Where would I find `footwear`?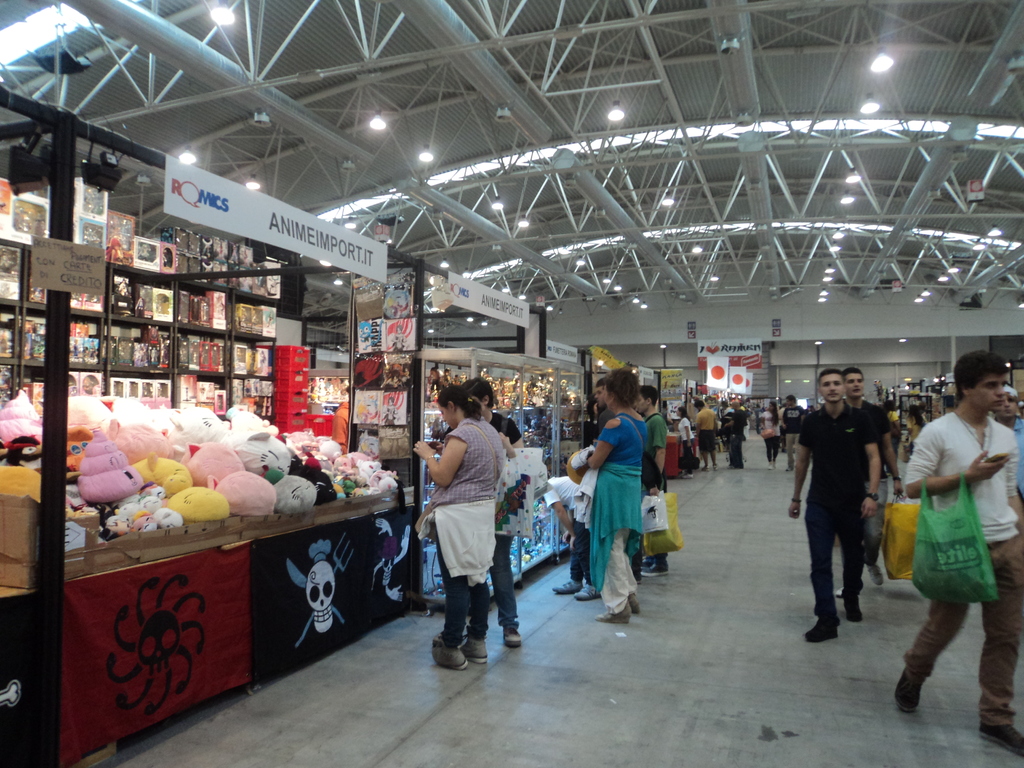
At [x1=458, y1=639, x2=492, y2=666].
